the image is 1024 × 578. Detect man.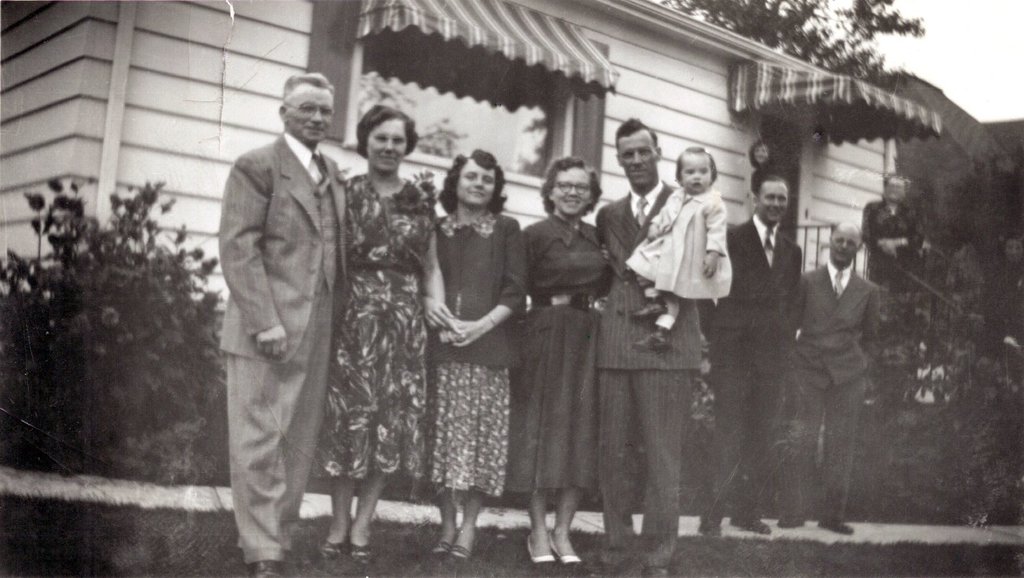
Detection: detection(793, 219, 881, 534).
